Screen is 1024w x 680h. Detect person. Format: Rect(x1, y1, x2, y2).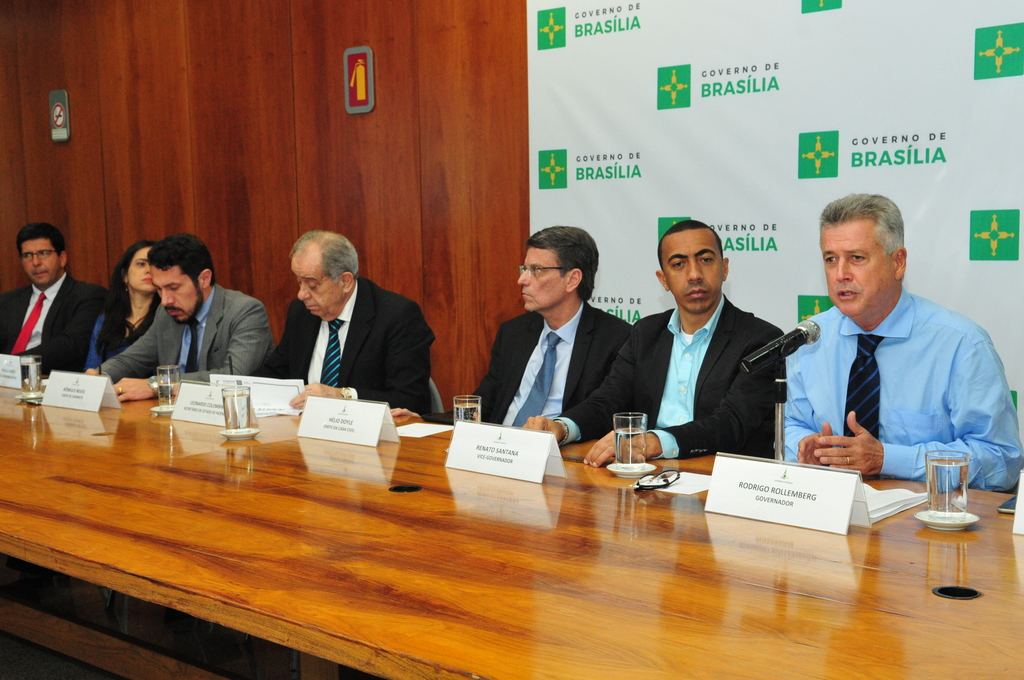
Rect(261, 227, 435, 428).
